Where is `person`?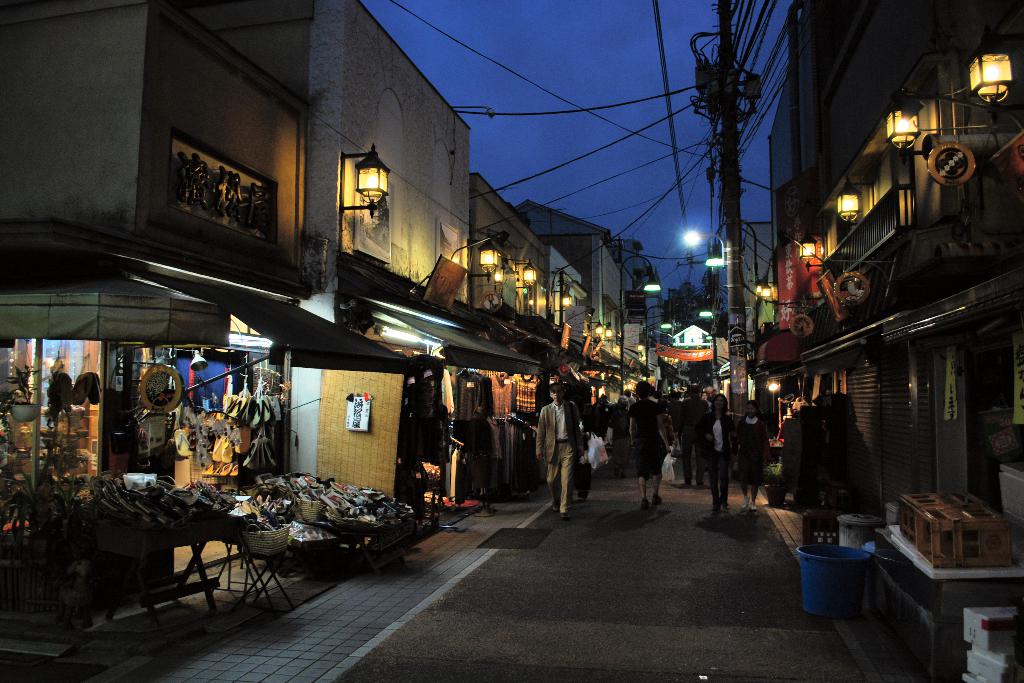
locate(623, 378, 668, 512).
